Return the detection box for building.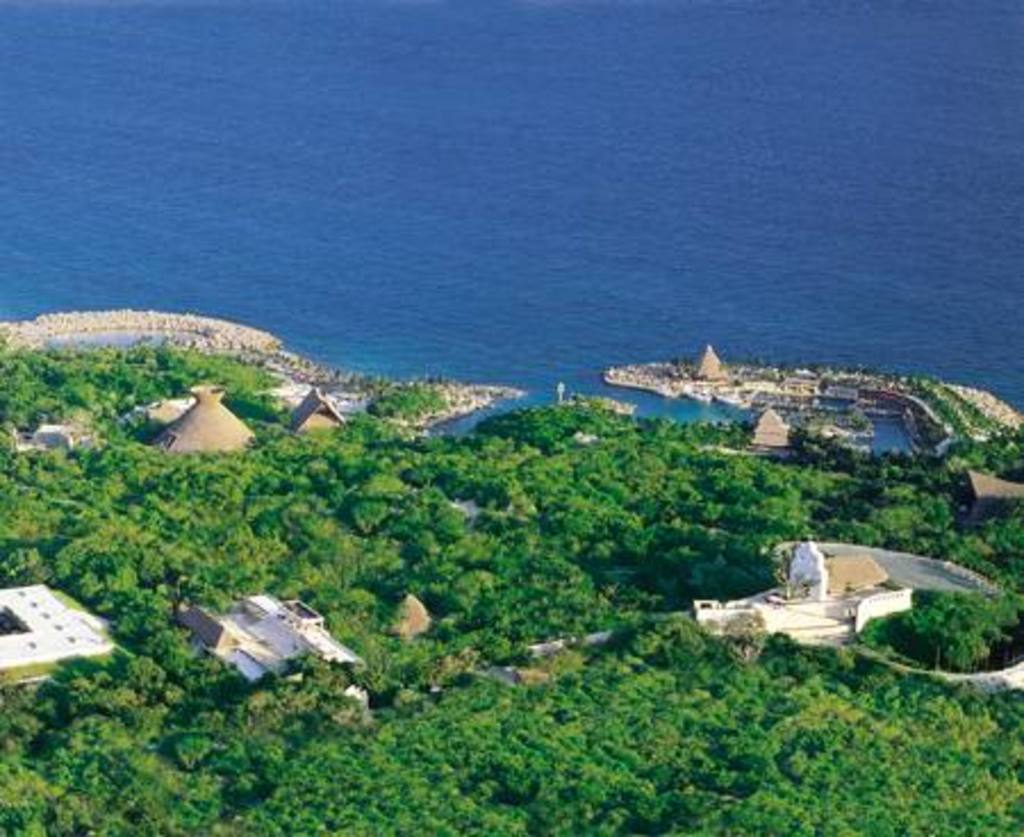
region(0, 585, 112, 682).
